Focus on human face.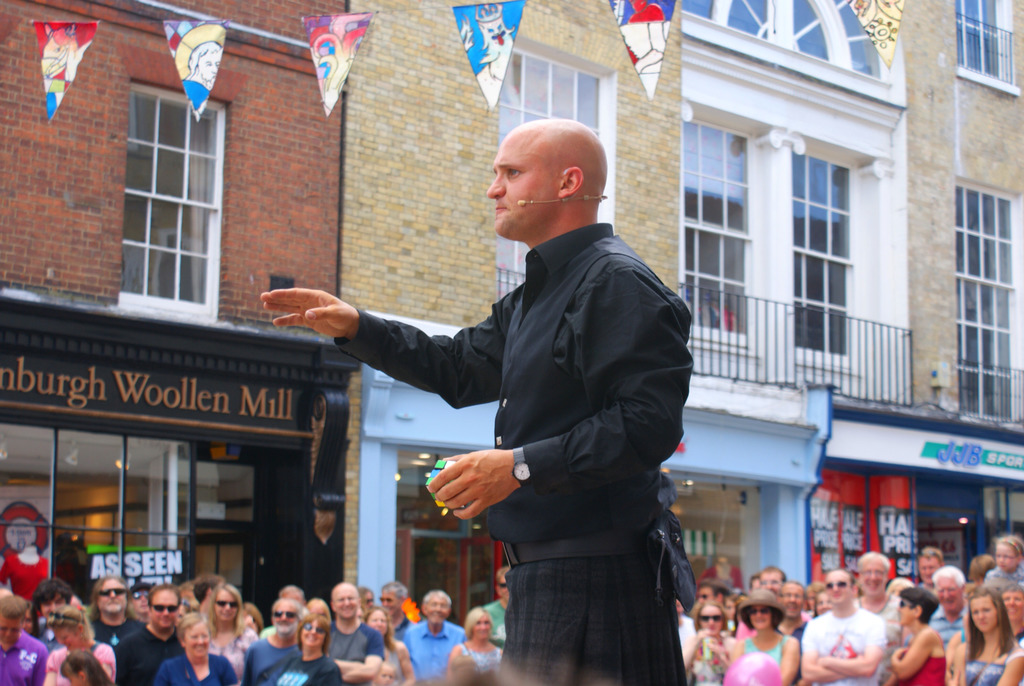
Focused at bbox=[749, 608, 771, 628].
